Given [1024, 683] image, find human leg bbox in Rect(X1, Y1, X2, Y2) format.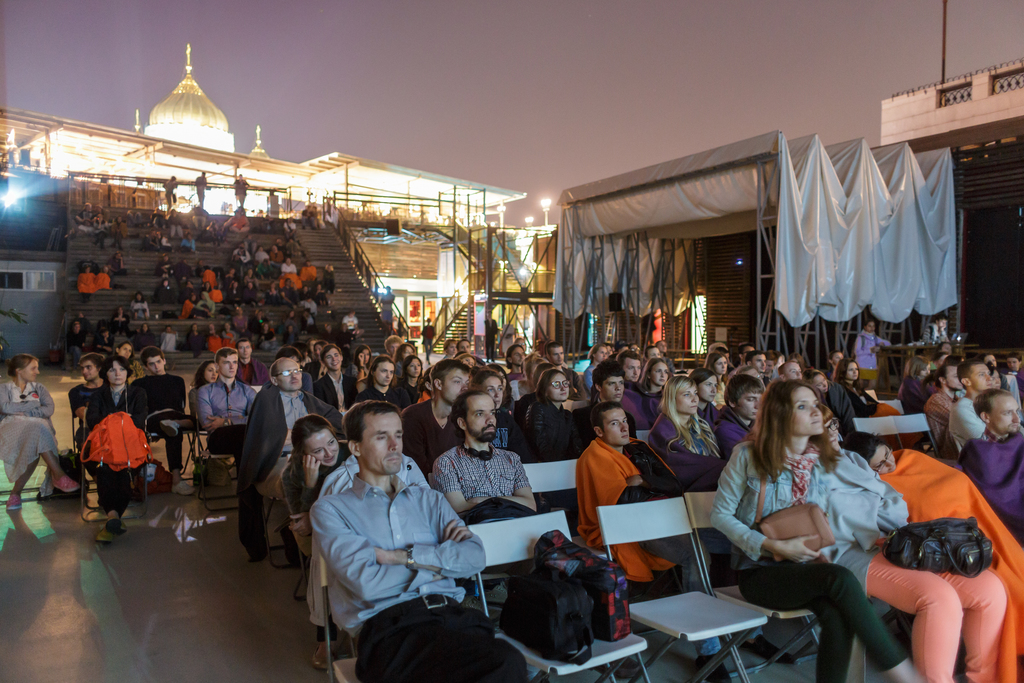
Rect(934, 570, 1012, 680).
